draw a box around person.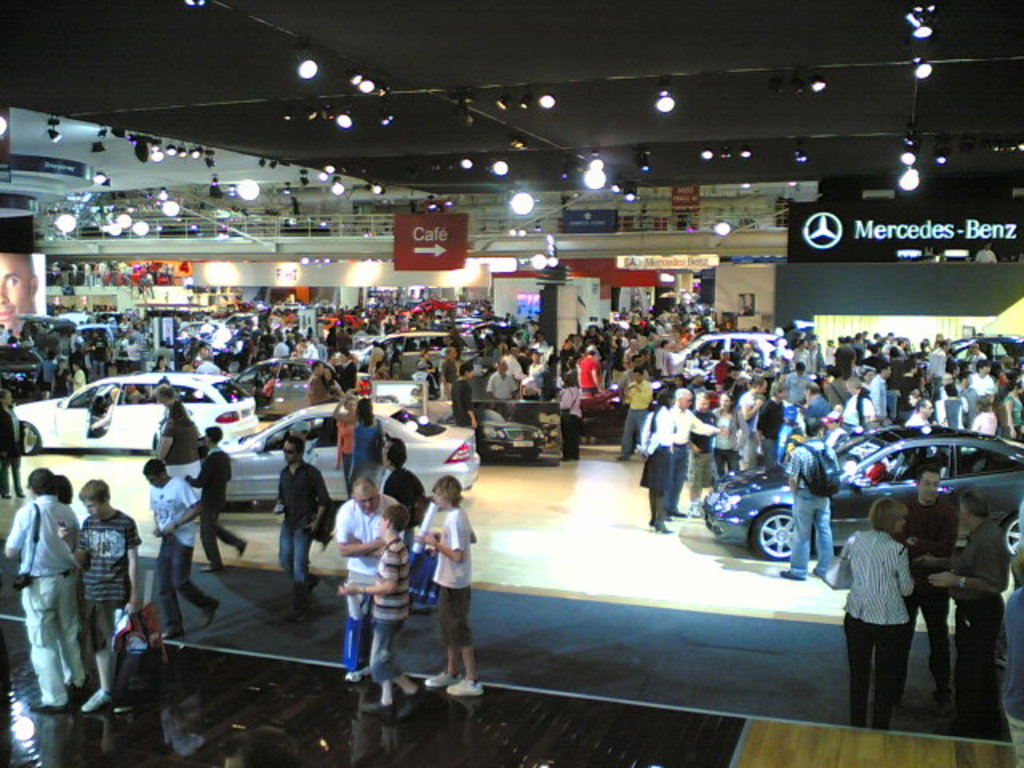
Rect(611, 357, 643, 466).
